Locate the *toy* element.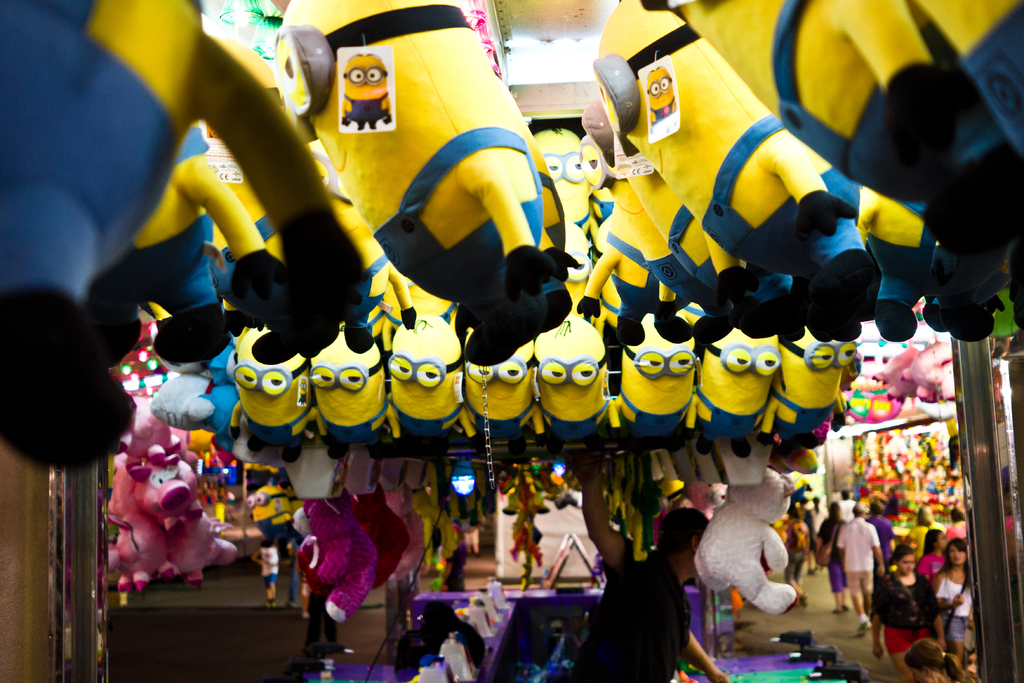
Element bbox: 80/126/232/367.
